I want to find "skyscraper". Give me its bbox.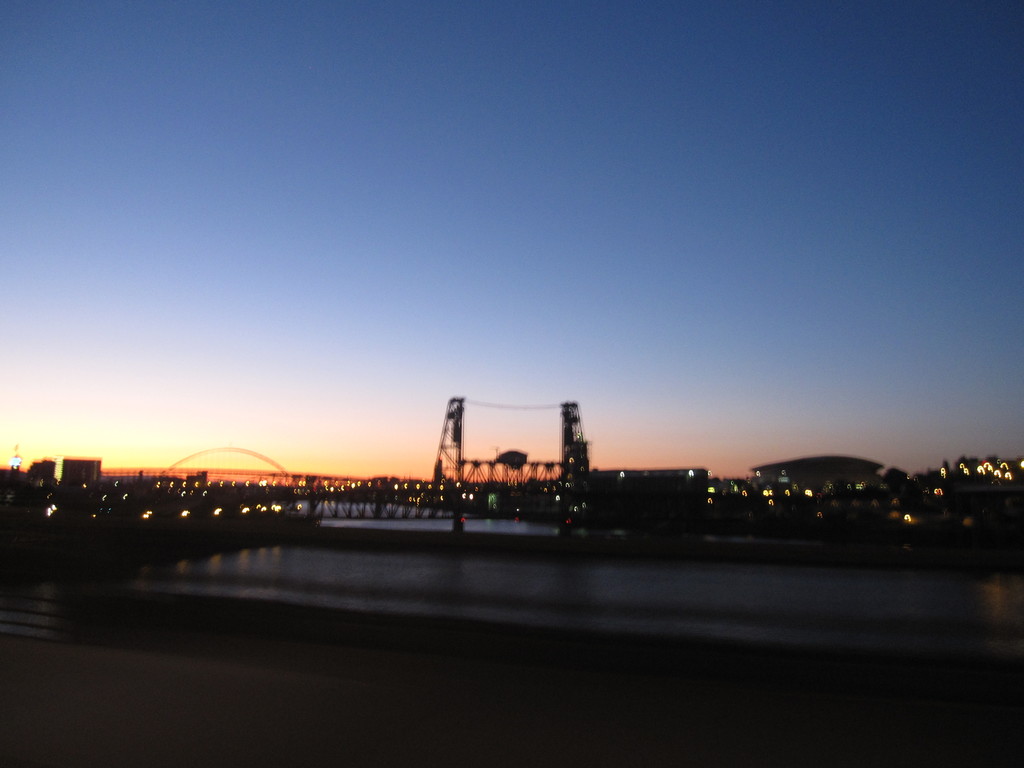
(left=525, top=400, right=611, bottom=495).
